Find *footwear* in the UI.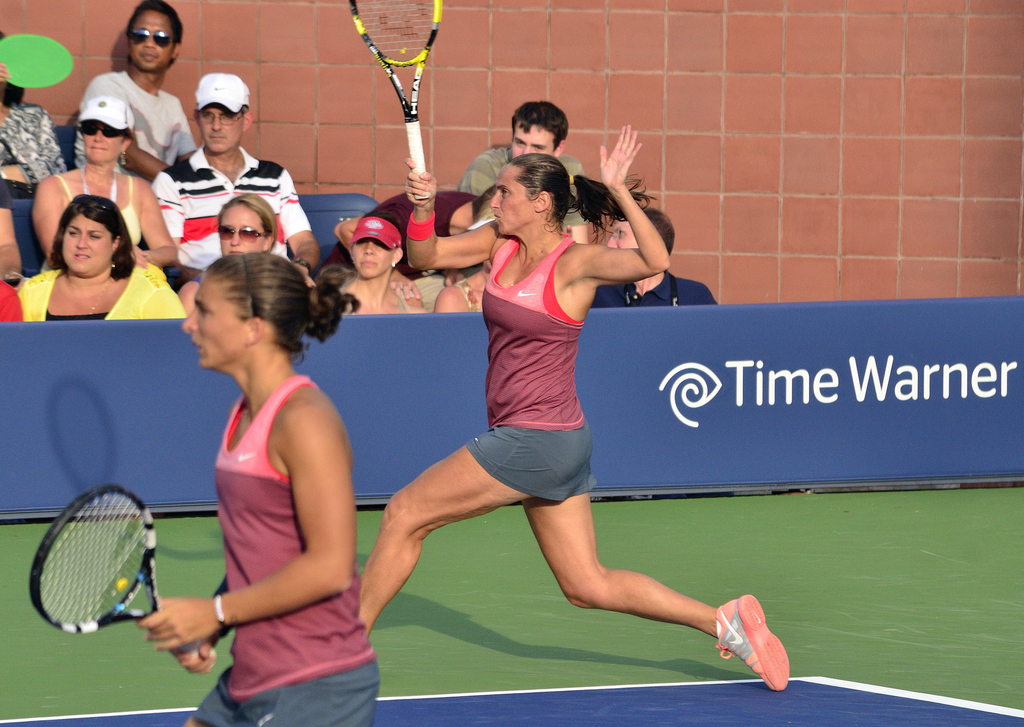
UI element at bbox=(708, 600, 781, 691).
